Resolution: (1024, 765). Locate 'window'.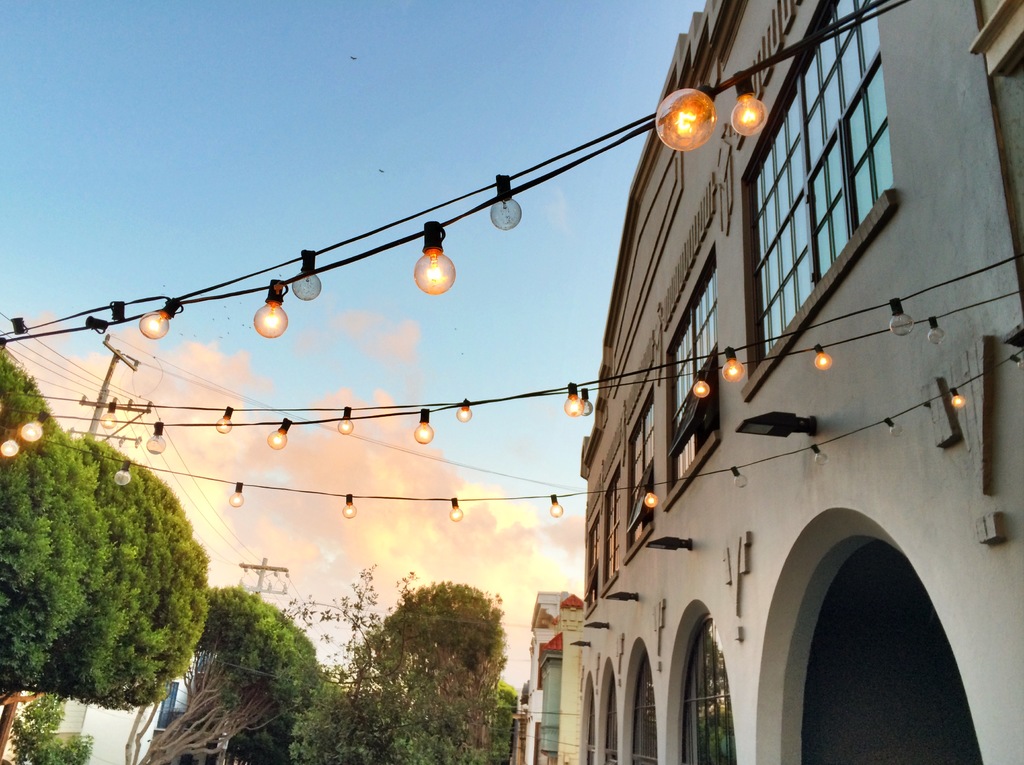
crop(588, 696, 597, 764).
